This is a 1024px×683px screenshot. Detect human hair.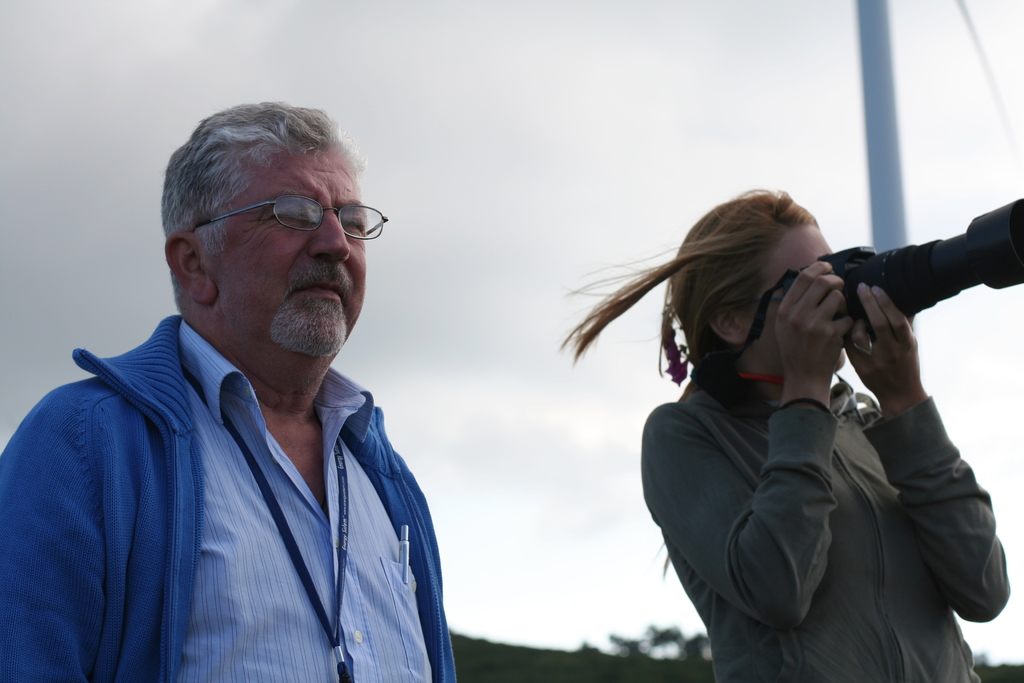
box(554, 186, 822, 575).
